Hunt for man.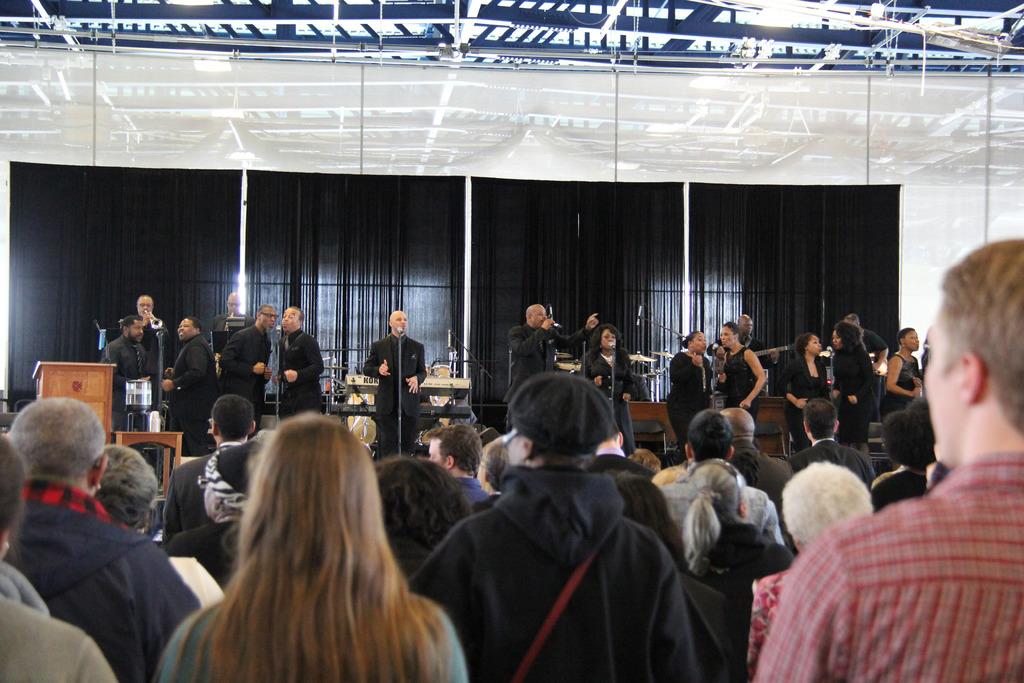
Hunted down at box=[736, 313, 775, 367].
